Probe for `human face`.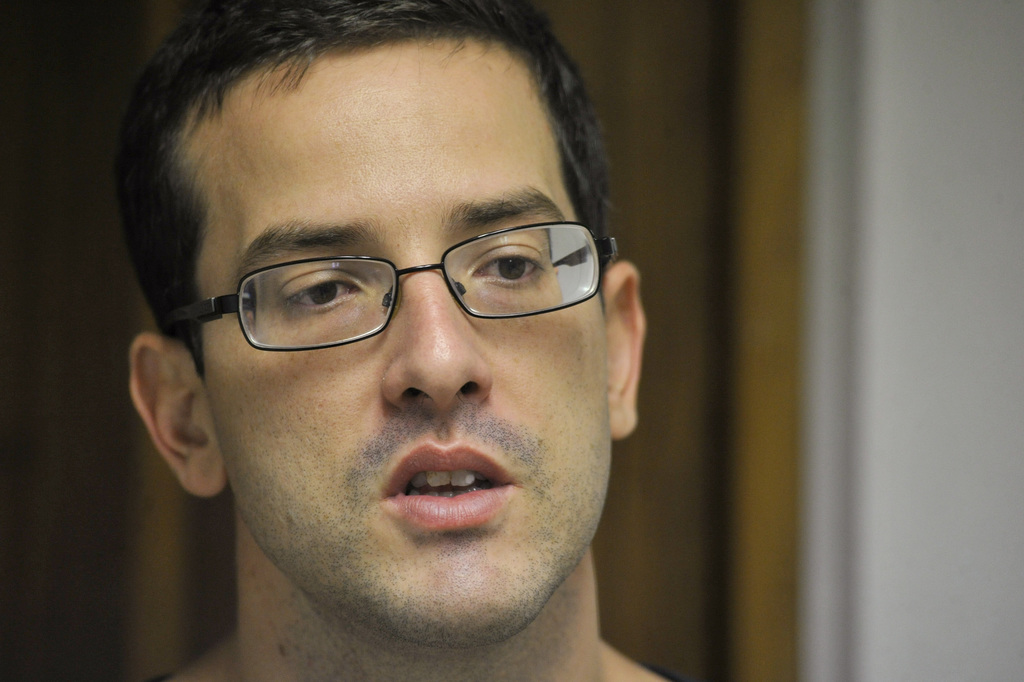
Probe result: l=183, t=45, r=611, b=649.
